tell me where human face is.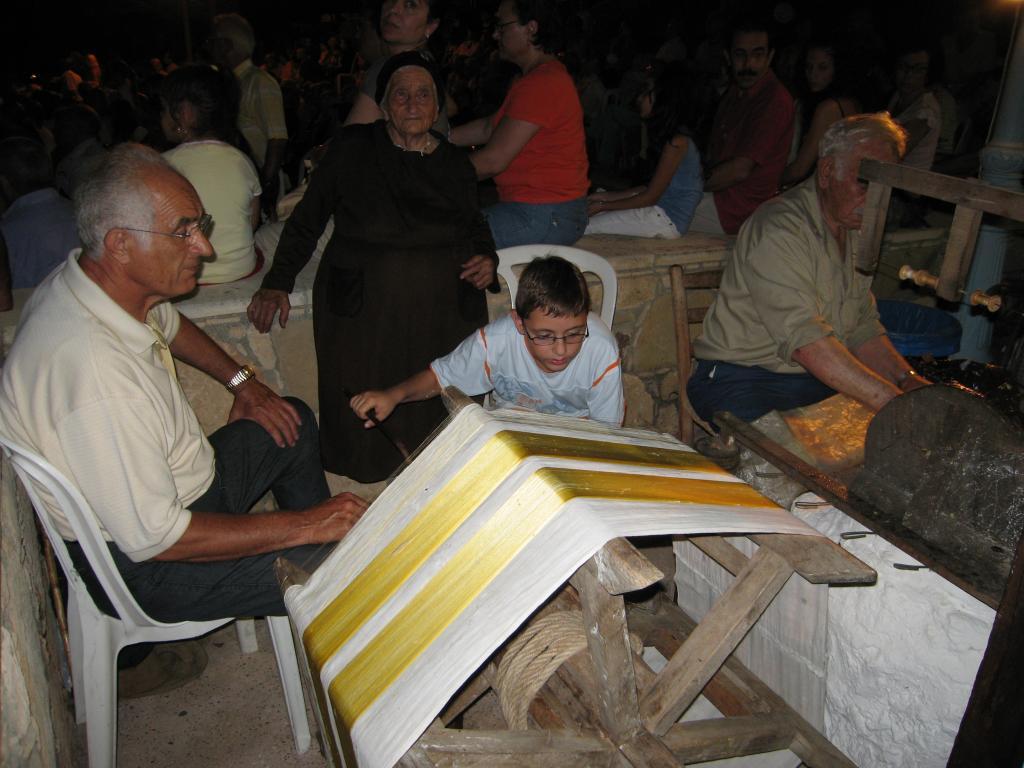
human face is at region(388, 68, 441, 138).
